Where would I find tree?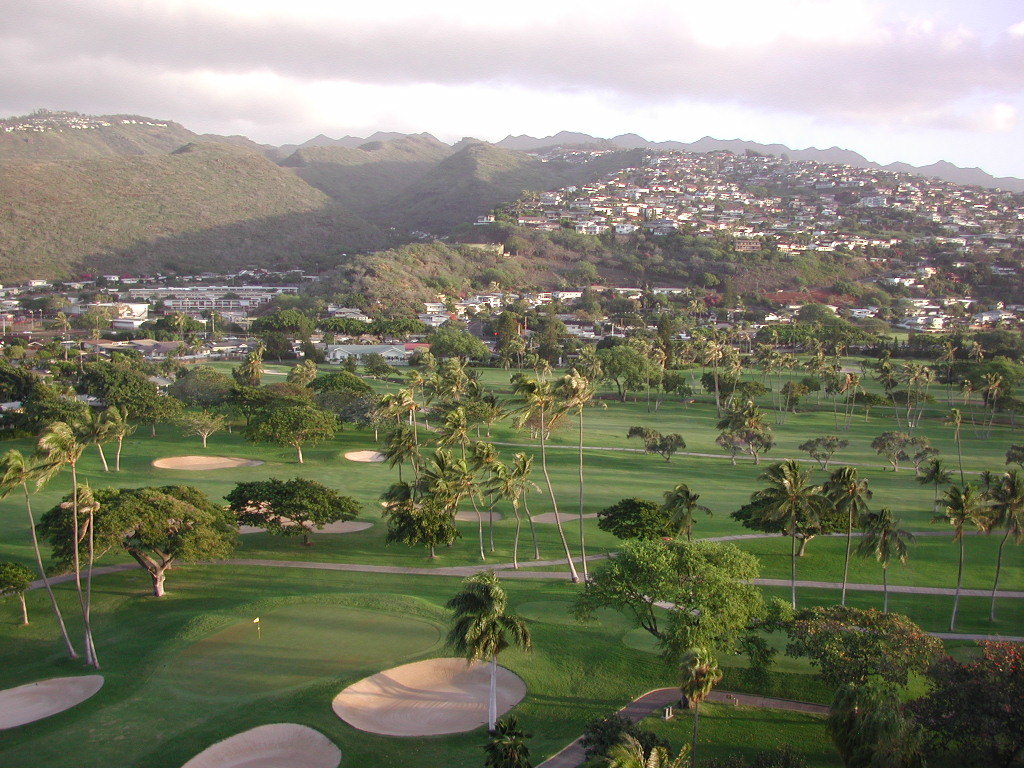
At crop(579, 520, 789, 663).
